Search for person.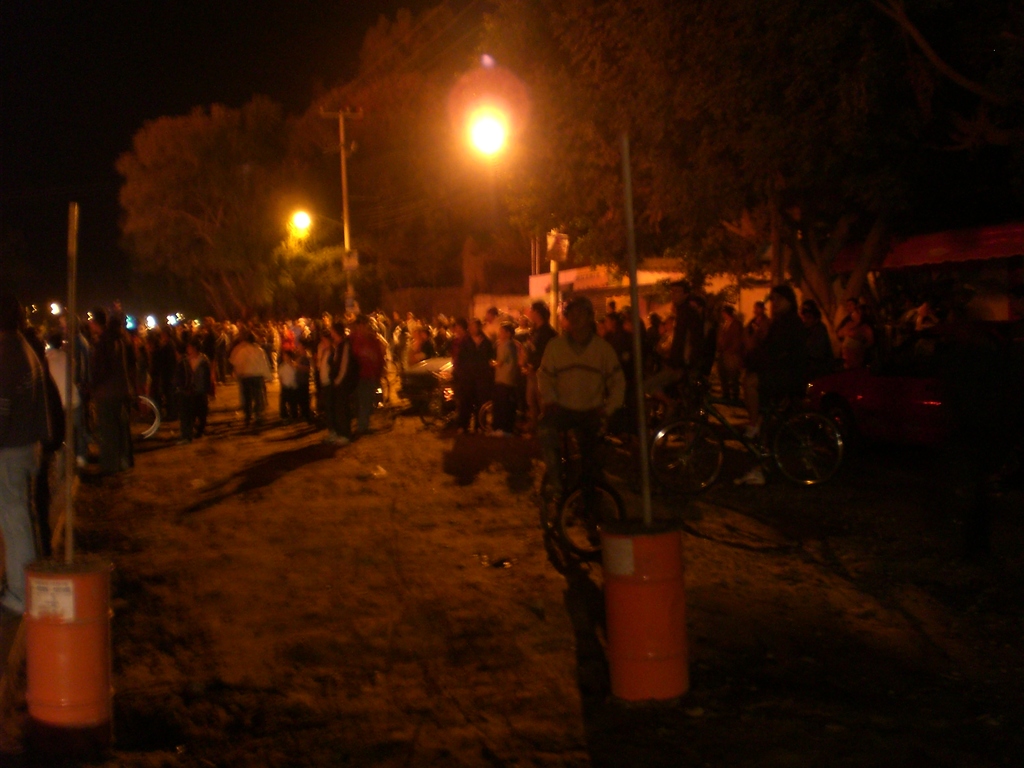
Found at (x1=0, y1=294, x2=1023, y2=684).
